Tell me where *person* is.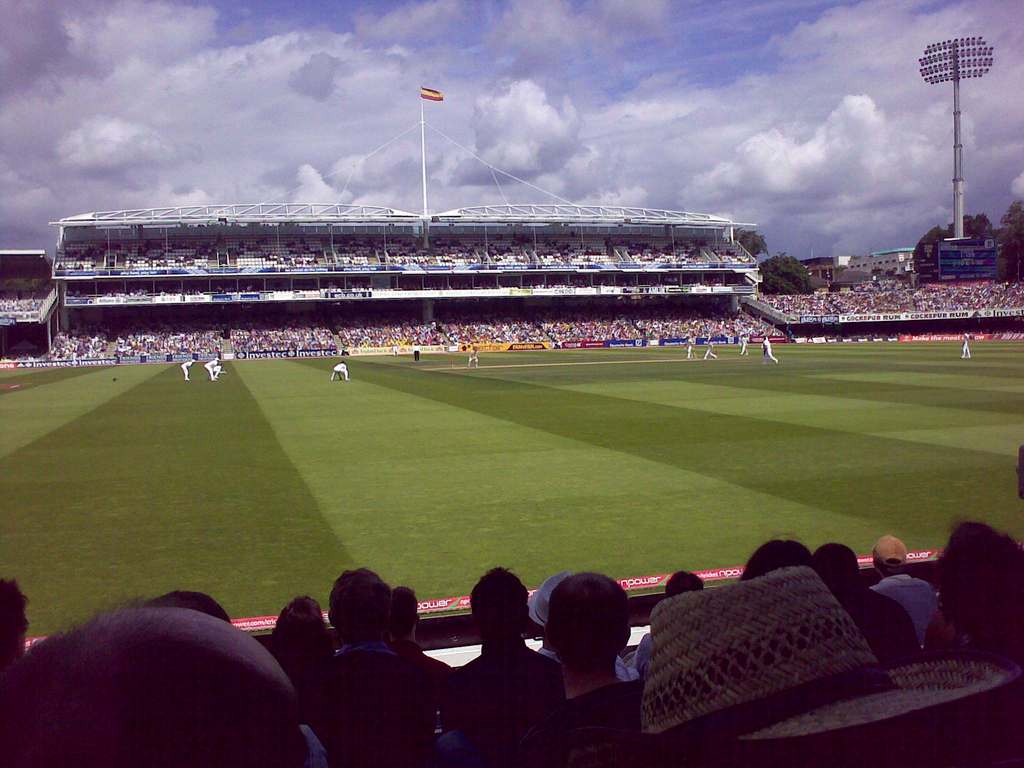
*person* is at <bbox>738, 333, 753, 358</bbox>.
